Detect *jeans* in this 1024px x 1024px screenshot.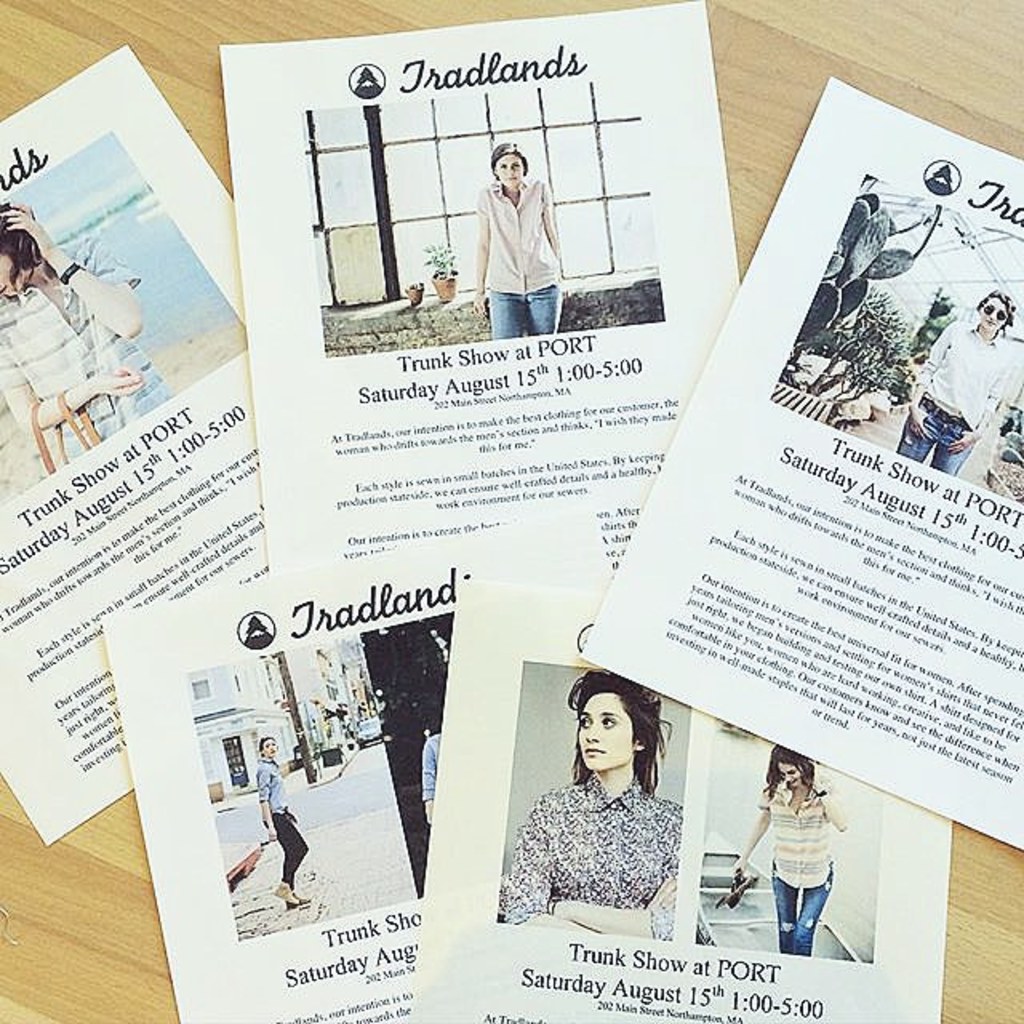
Detection: (left=901, top=403, right=979, bottom=477).
